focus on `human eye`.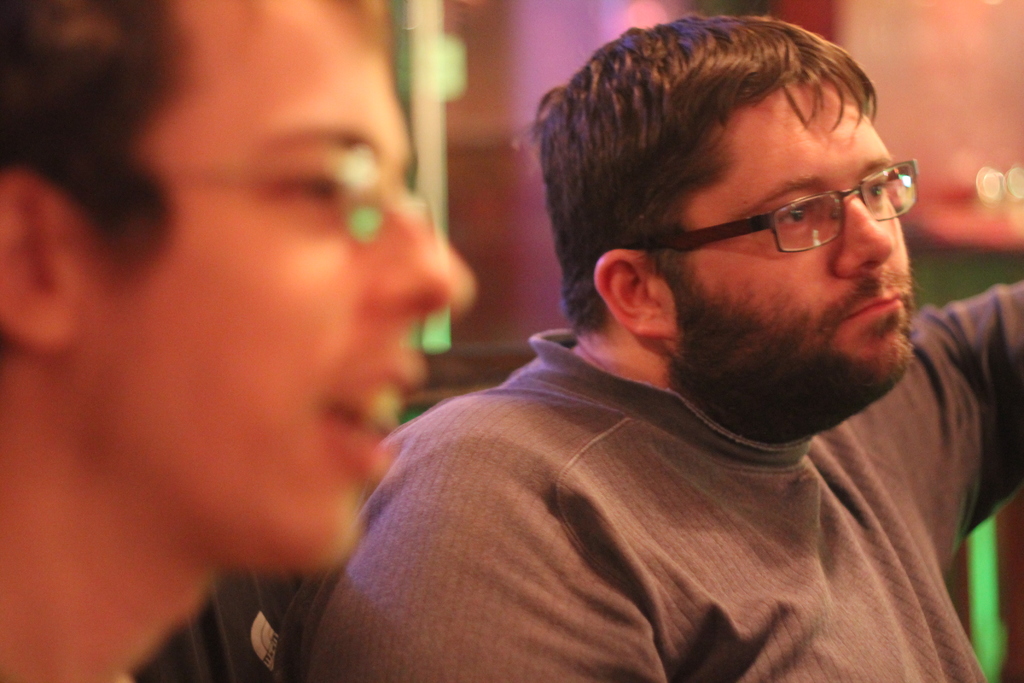
Focused at <region>772, 202, 816, 231</region>.
